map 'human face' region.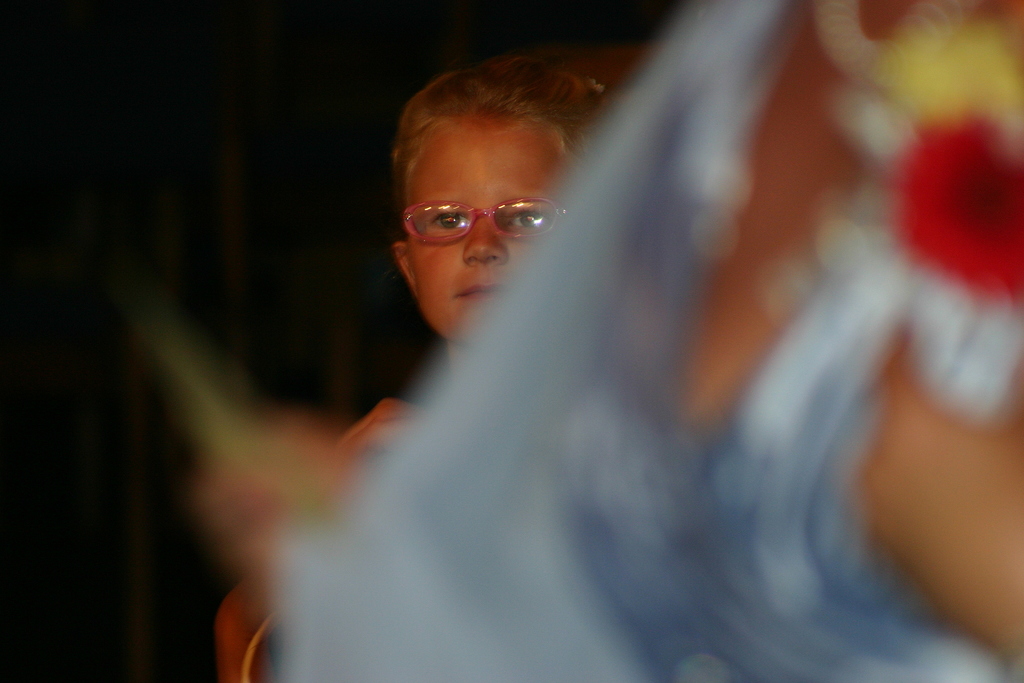
Mapped to locate(409, 118, 565, 344).
